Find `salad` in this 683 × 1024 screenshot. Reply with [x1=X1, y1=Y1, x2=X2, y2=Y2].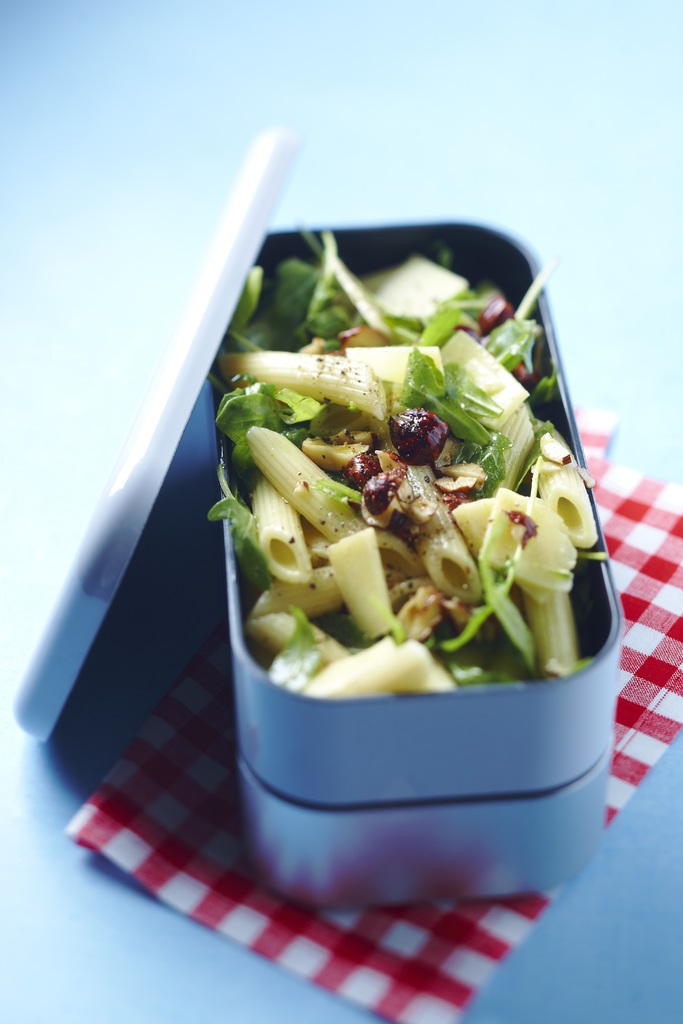
[x1=210, y1=223, x2=617, y2=701].
